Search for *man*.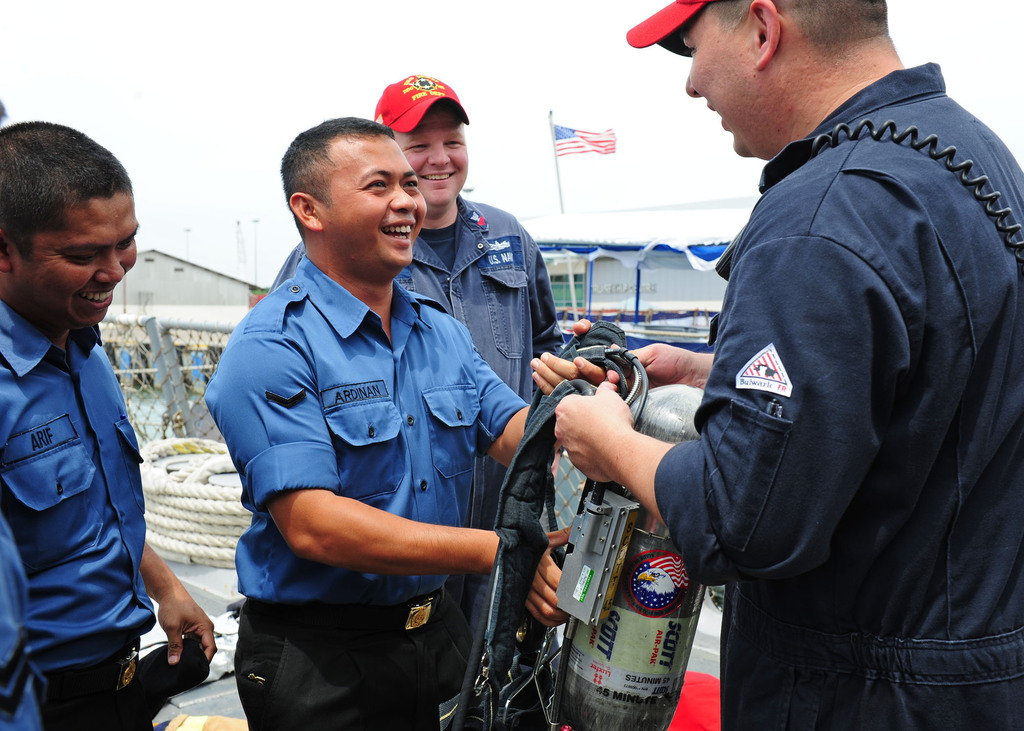
Found at box=[554, 0, 1023, 730].
